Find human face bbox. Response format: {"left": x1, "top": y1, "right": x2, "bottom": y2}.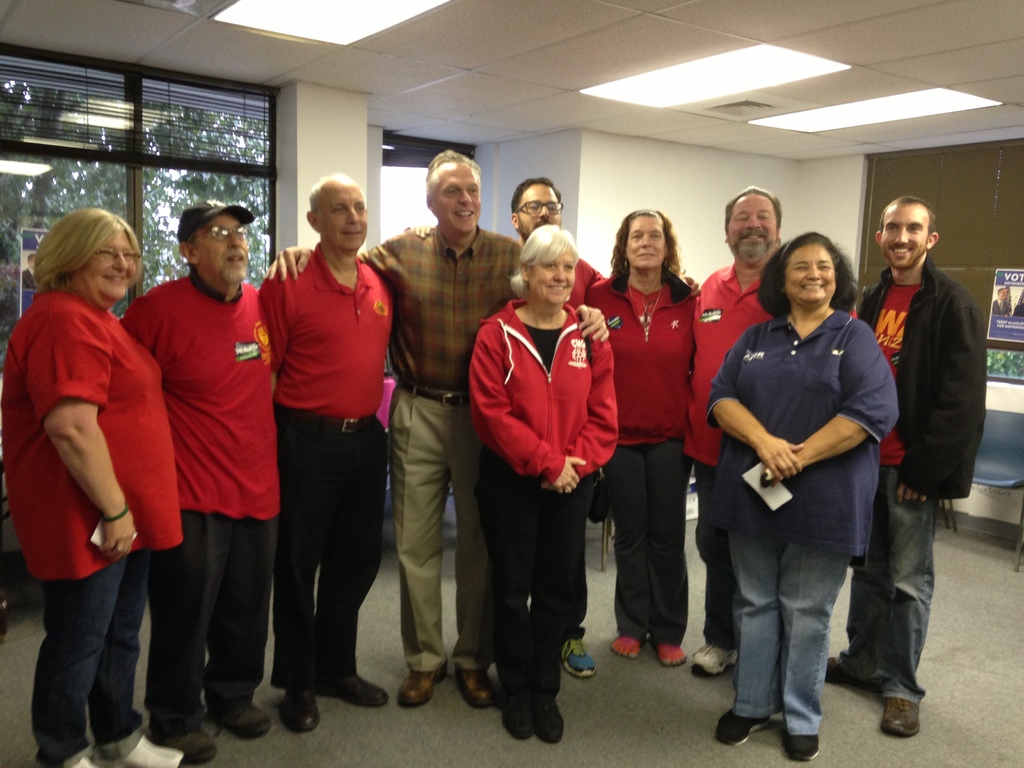
{"left": 530, "top": 246, "right": 577, "bottom": 303}.
